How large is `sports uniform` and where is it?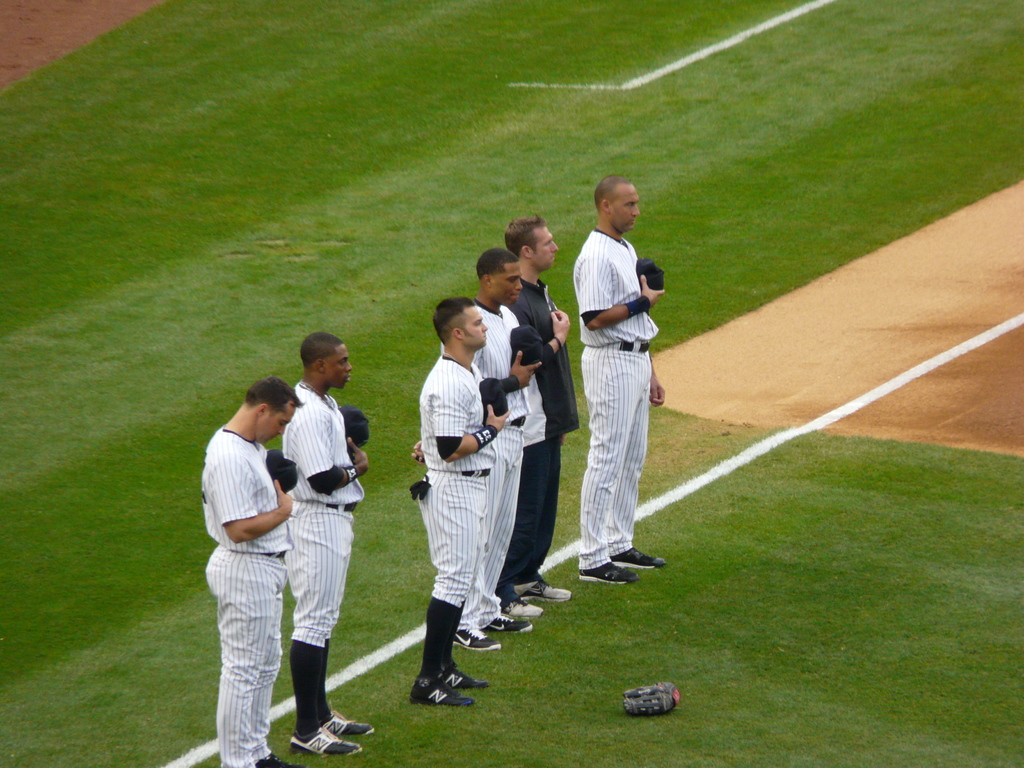
Bounding box: Rect(271, 378, 371, 683).
